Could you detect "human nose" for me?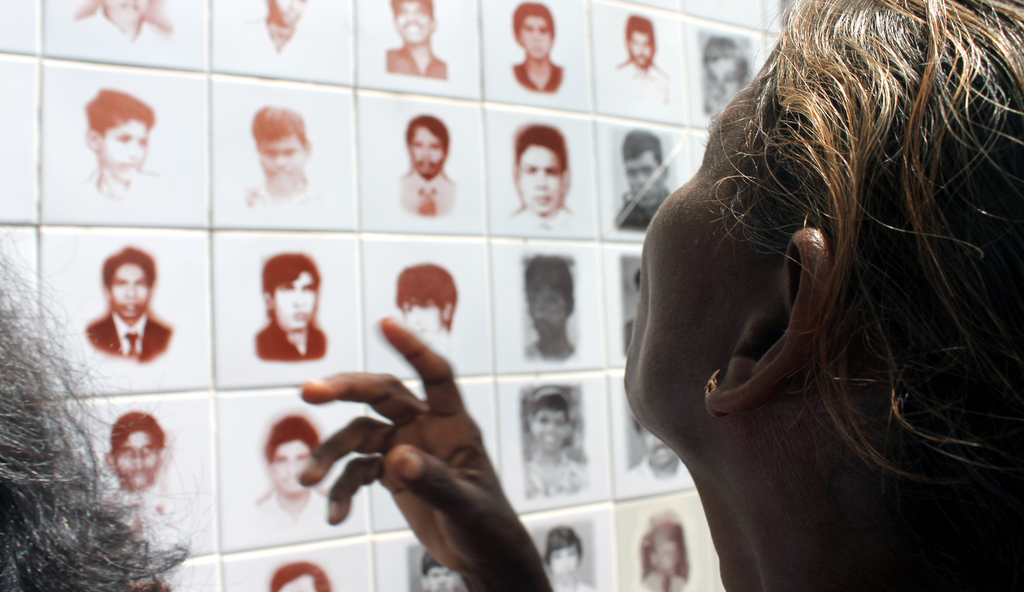
Detection result: x1=130 y1=453 x2=145 y2=466.
